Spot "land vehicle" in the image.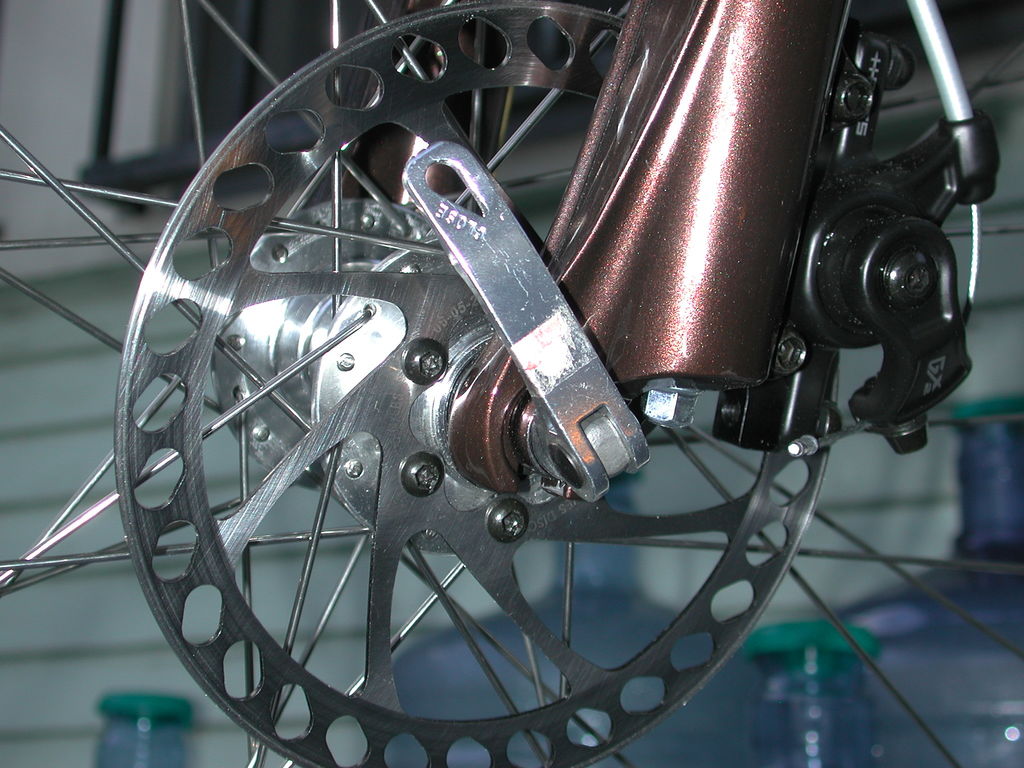
"land vehicle" found at (19, 0, 996, 752).
